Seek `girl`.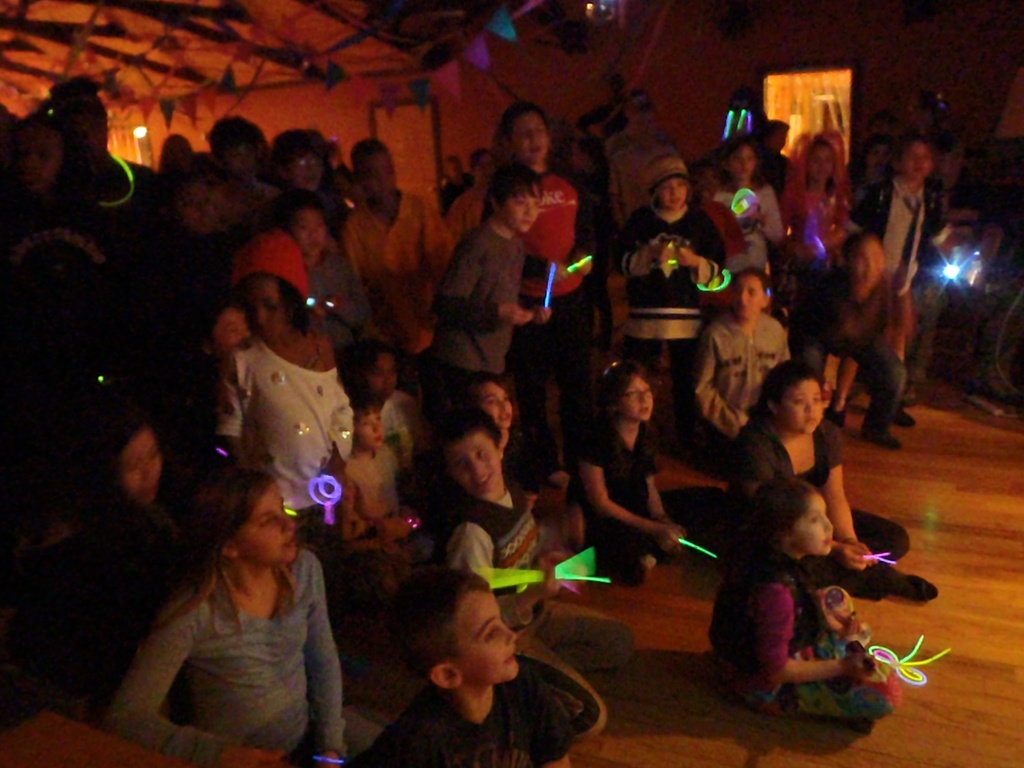
{"left": 584, "top": 360, "right": 730, "bottom": 580}.
